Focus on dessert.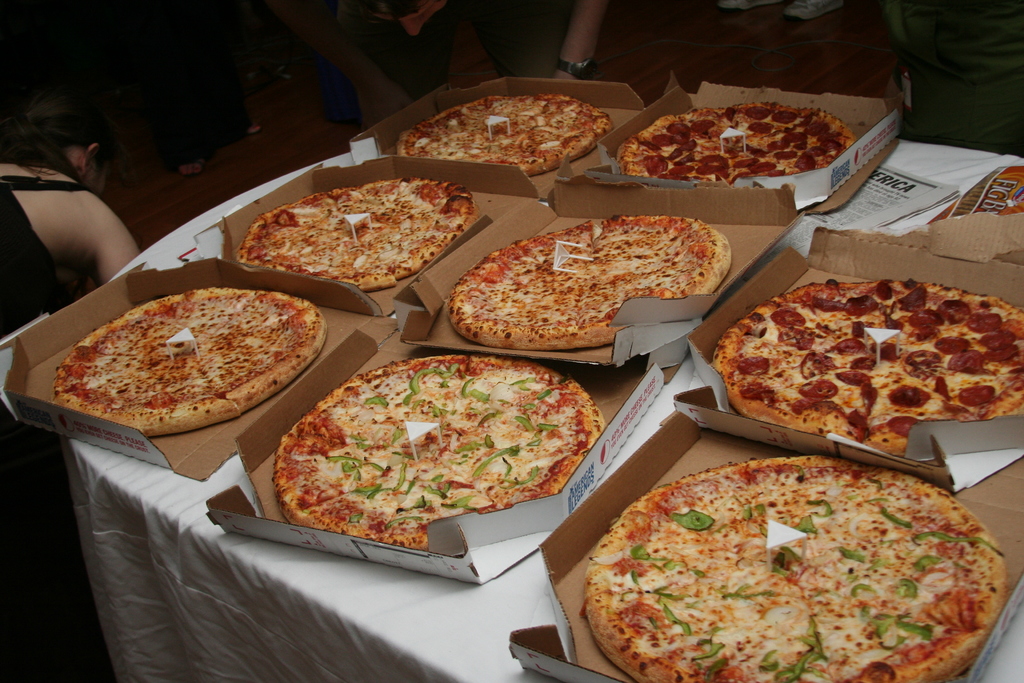
Focused at [left=627, top=104, right=854, bottom=186].
